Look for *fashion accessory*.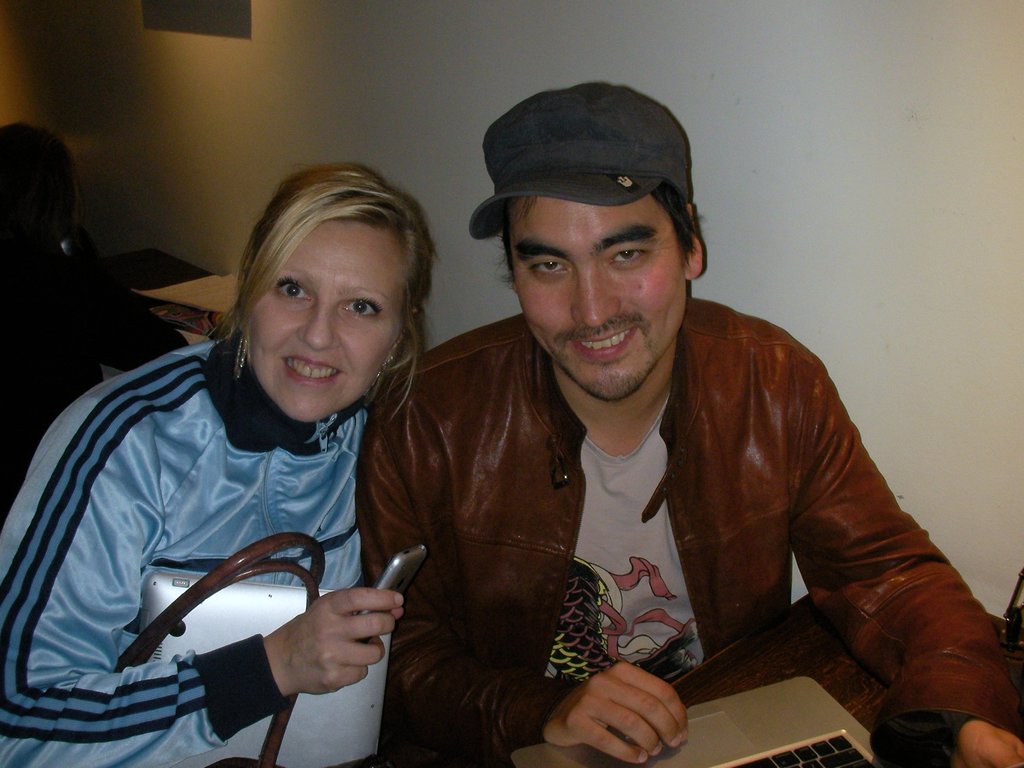
Found: box=[232, 335, 249, 376].
